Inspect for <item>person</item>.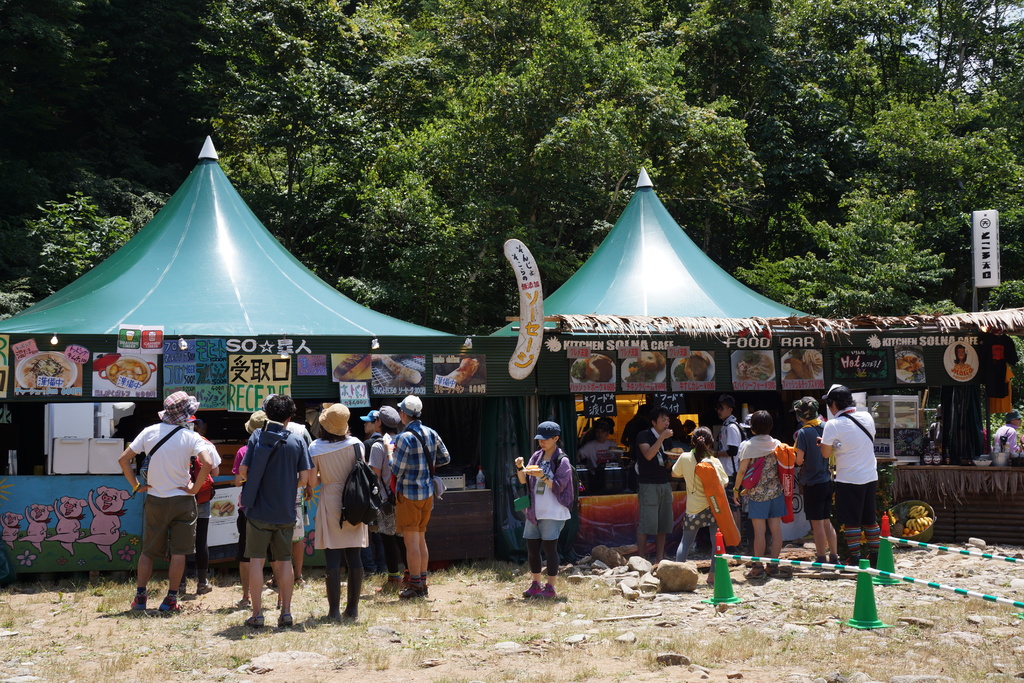
Inspection: 576,420,616,466.
